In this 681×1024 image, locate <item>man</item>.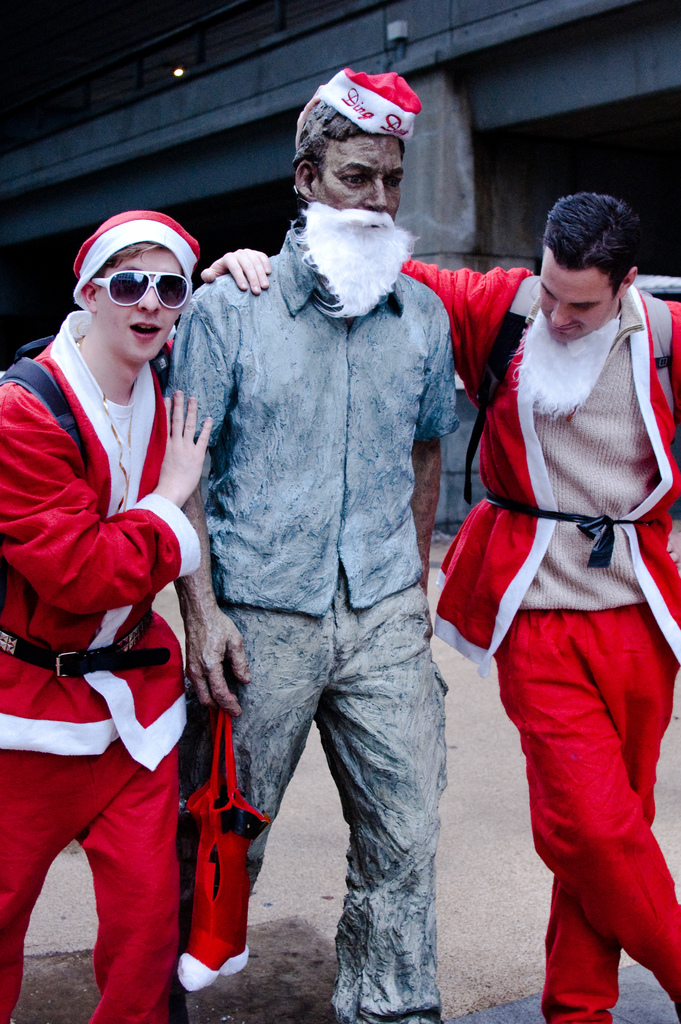
Bounding box: {"left": 161, "top": 70, "right": 463, "bottom": 1023}.
